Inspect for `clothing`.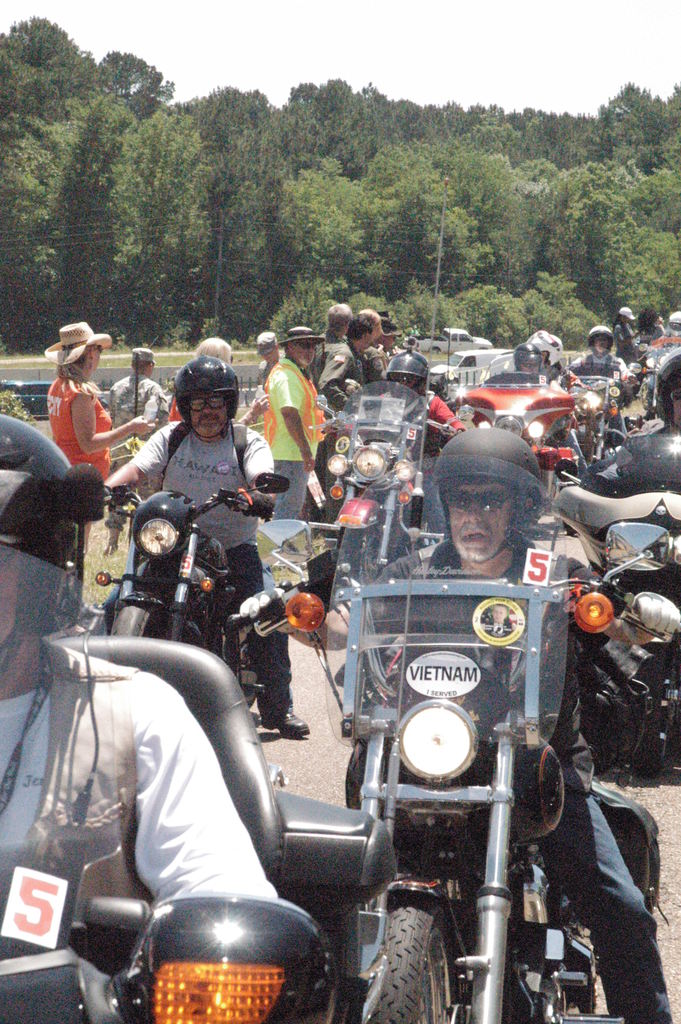
Inspection: Rect(0, 636, 294, 1021).
